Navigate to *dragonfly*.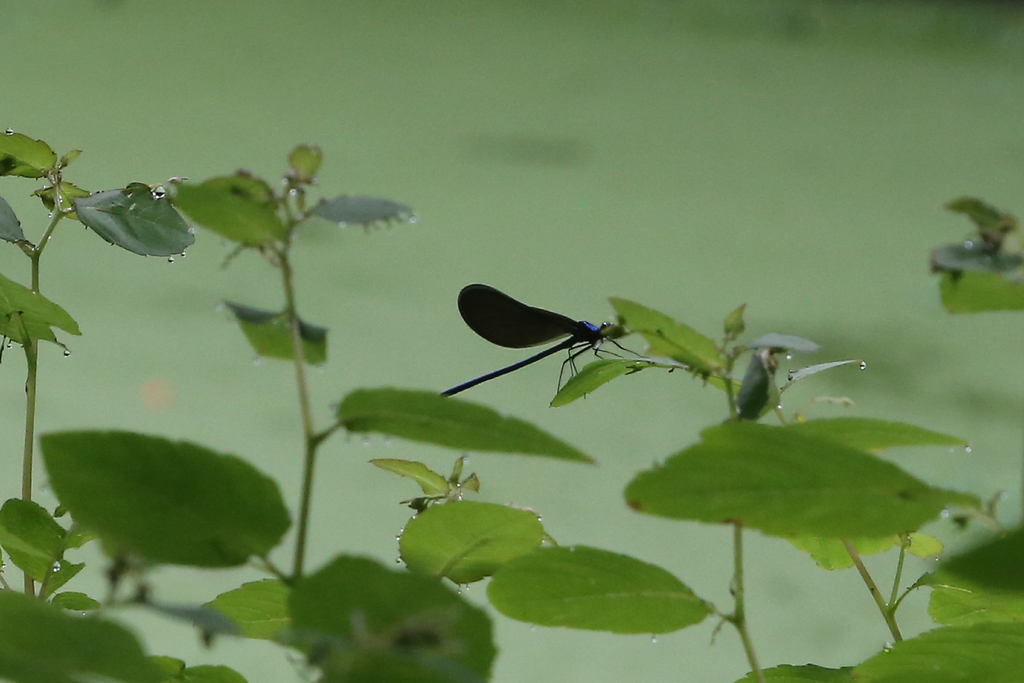
Navigation target: region(442, 287, 653, 404).
